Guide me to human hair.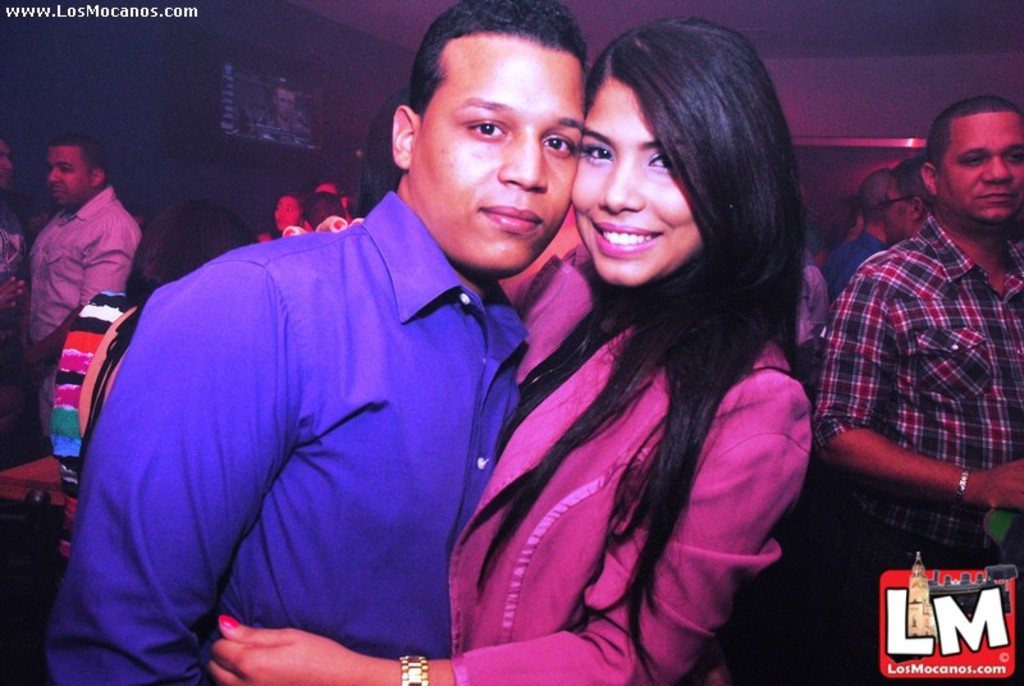
Guidance: 539:15:808:527.
